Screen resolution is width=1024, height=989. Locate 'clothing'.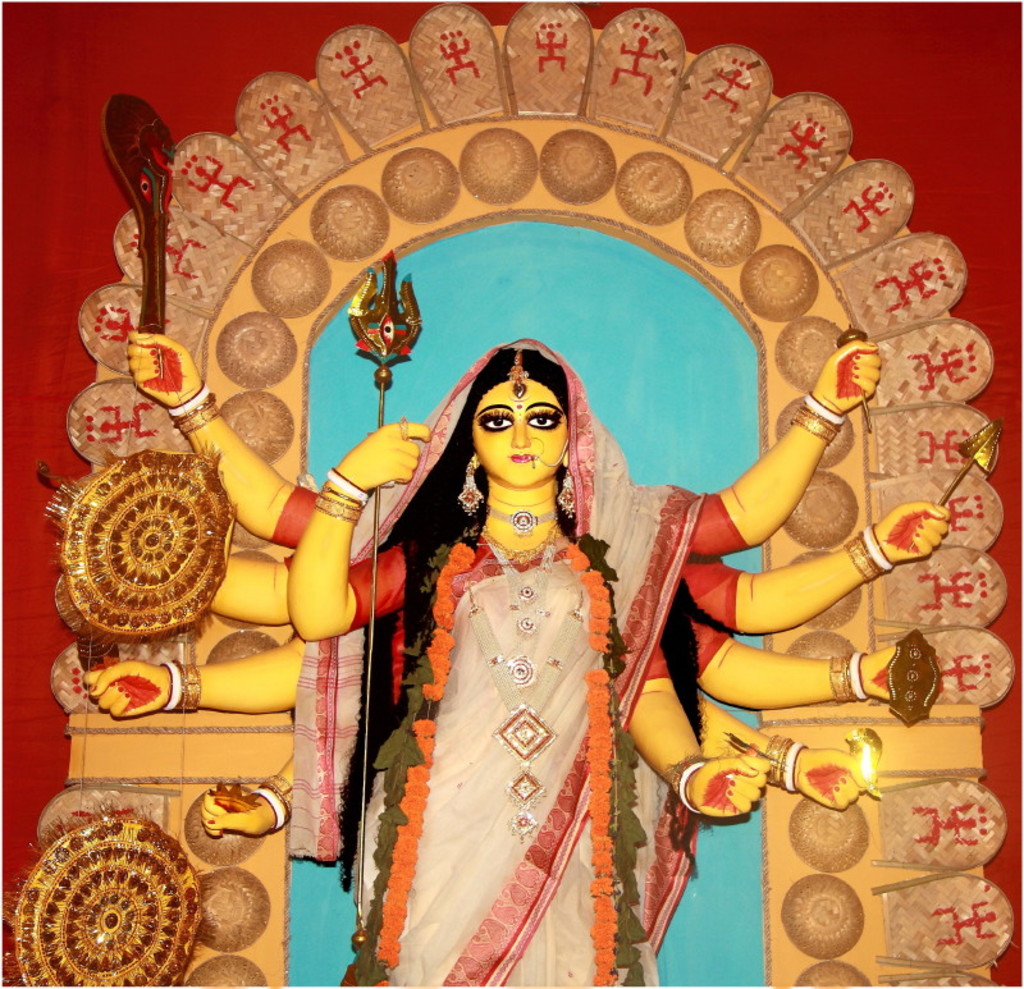
(left=261, top=267, right=771, bottom=961).
